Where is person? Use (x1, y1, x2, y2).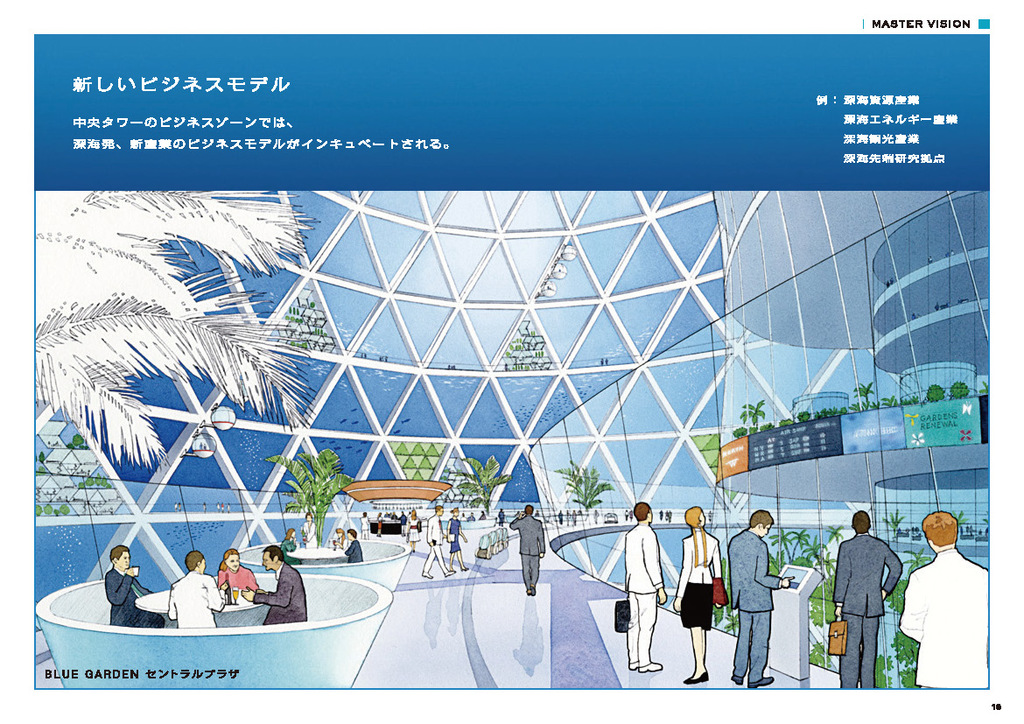
(102, 545, 166, 626).
